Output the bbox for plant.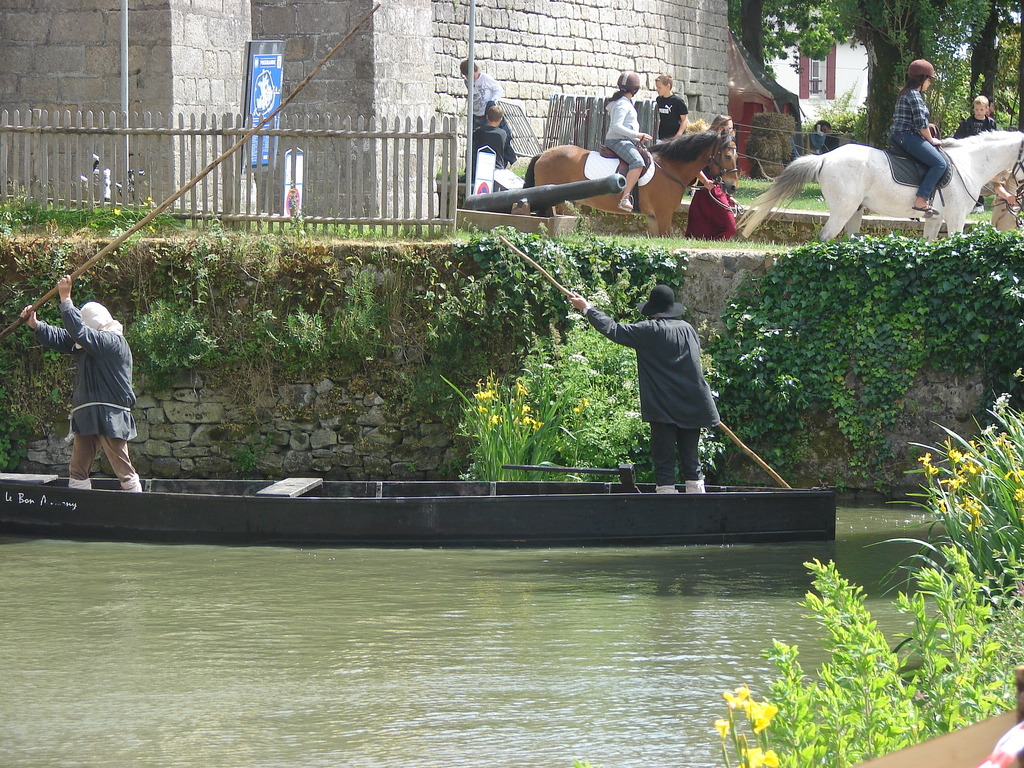
box=[886, 532, 1016, 735].
